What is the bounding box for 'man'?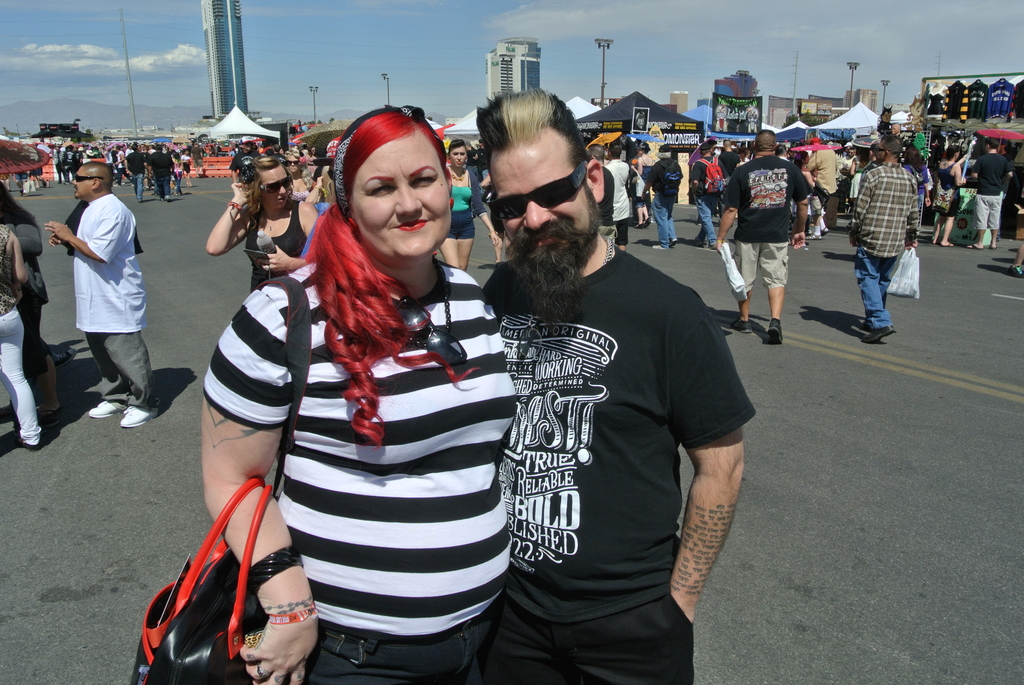
region(230, 135, 259, 186).
